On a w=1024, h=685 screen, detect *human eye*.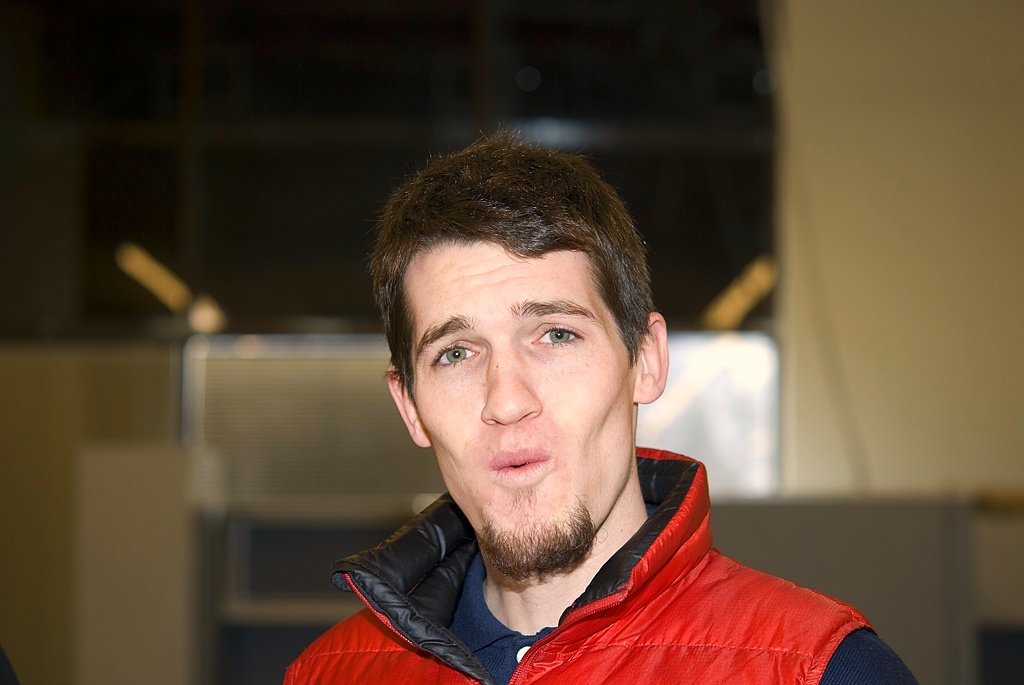
region(525, 308, 600, 358).
